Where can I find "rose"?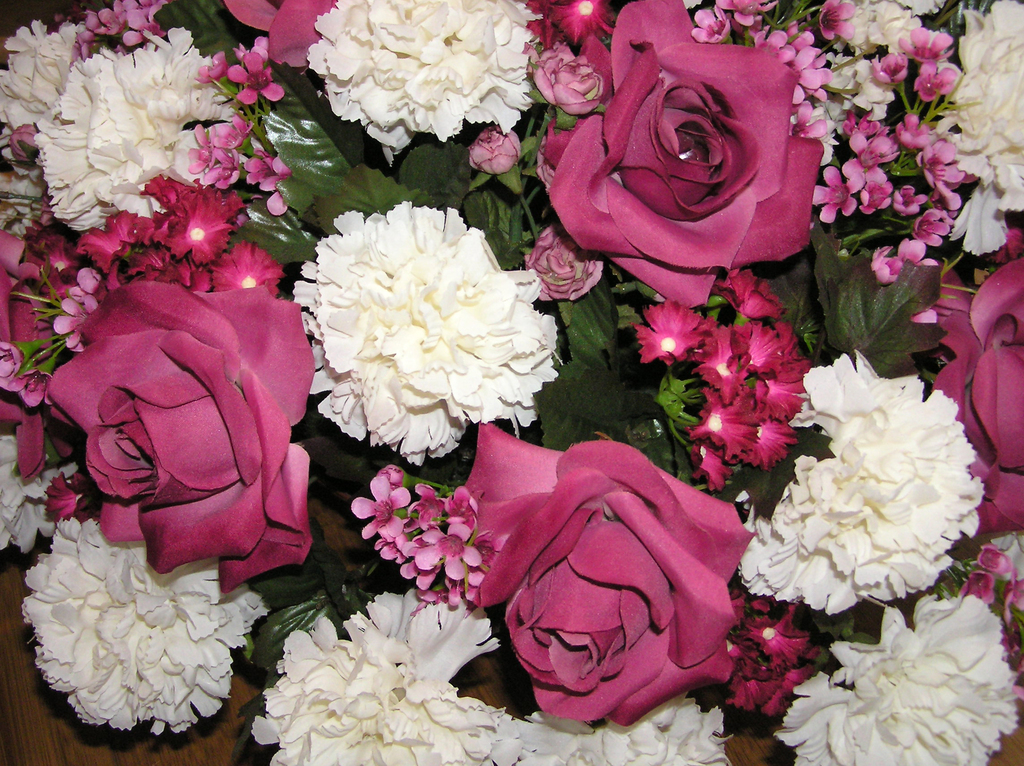
You can find it at box=[922, 247, 1023, 531].
